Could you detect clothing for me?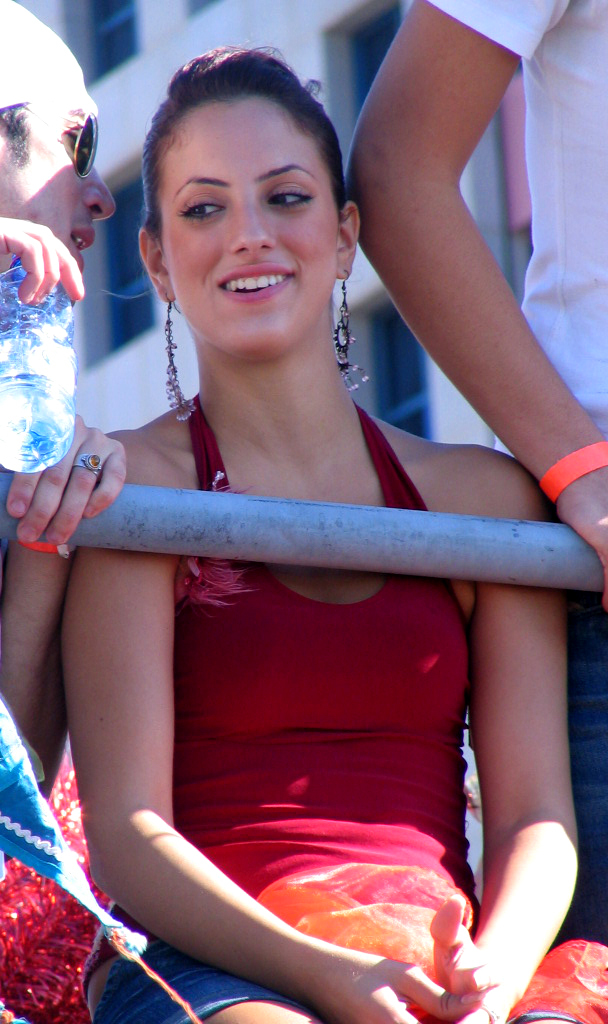
Detection result: bbox=(422, 0, 607, 944).
